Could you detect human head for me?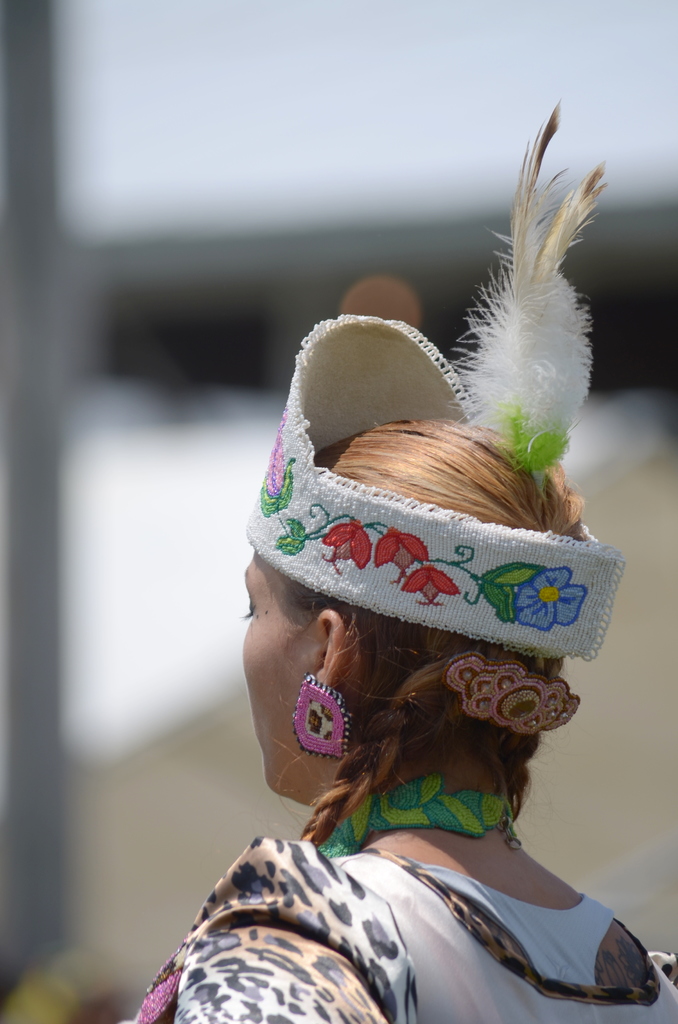
Detection result: bbox=(245, 377, 609, 791).
